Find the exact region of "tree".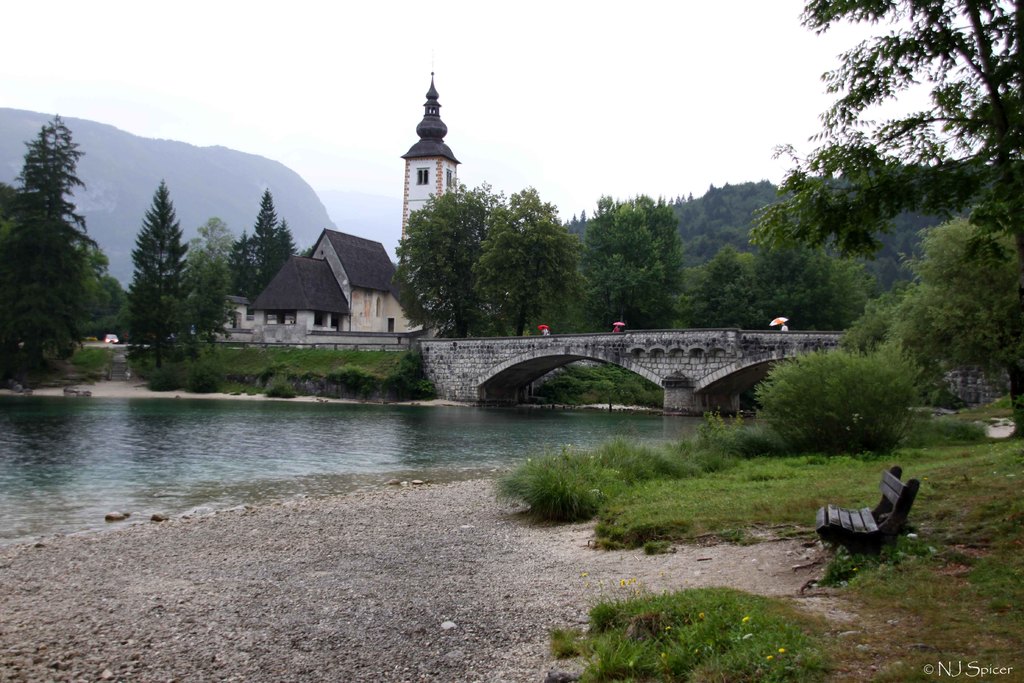
Exact region: {"left": 471, "top": 186, "right": 588, "bottom": 342}.
